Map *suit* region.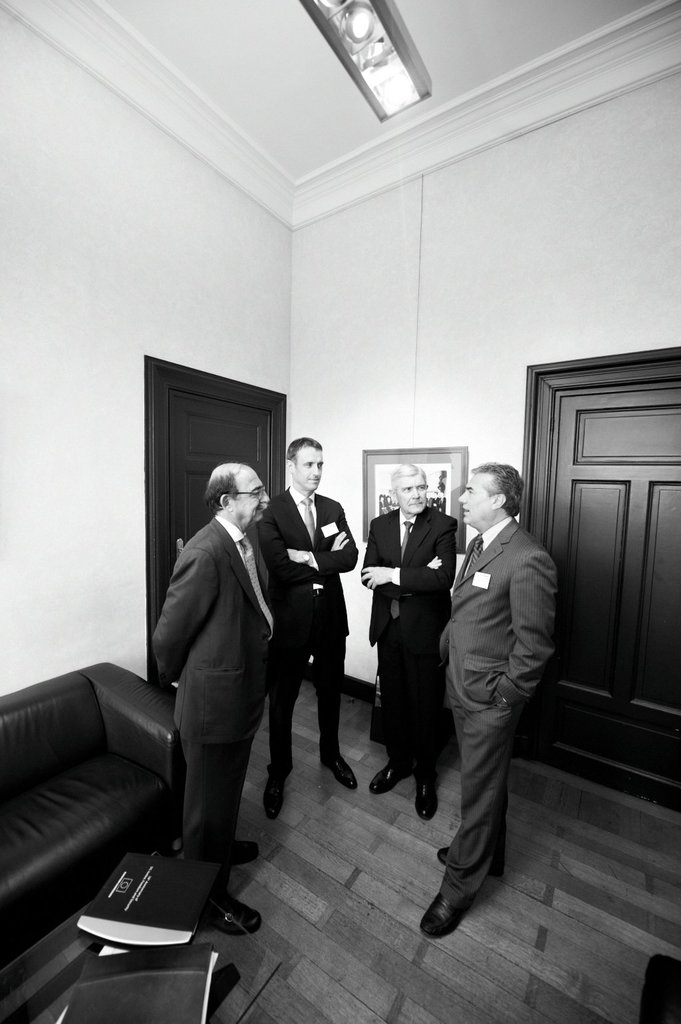
Mapped to [x1=430, y1=516, x2=559, y2=910].
